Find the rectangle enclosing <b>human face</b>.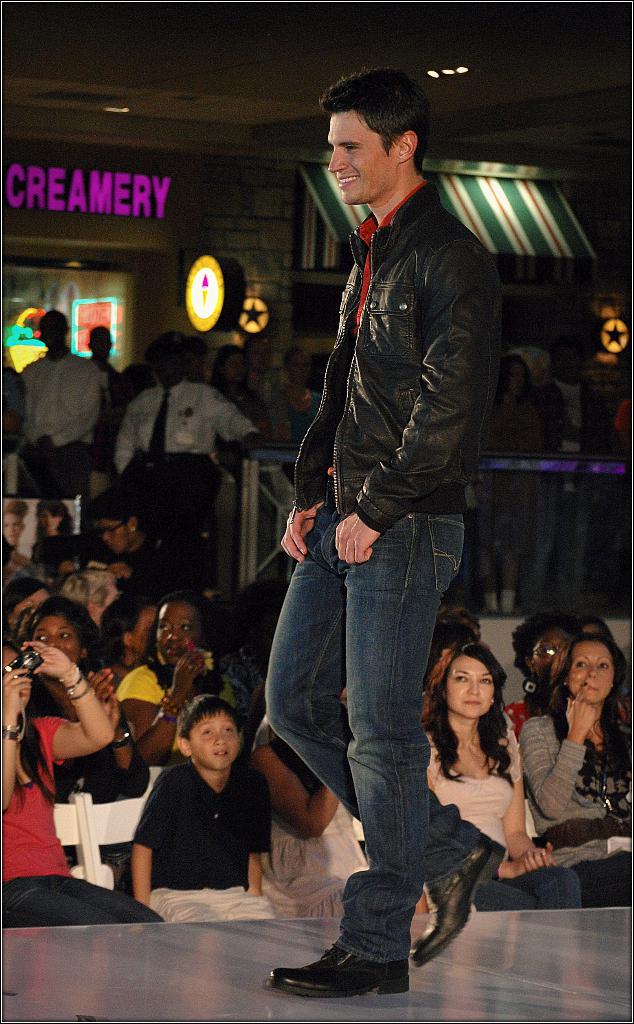
570,643,610,699.
